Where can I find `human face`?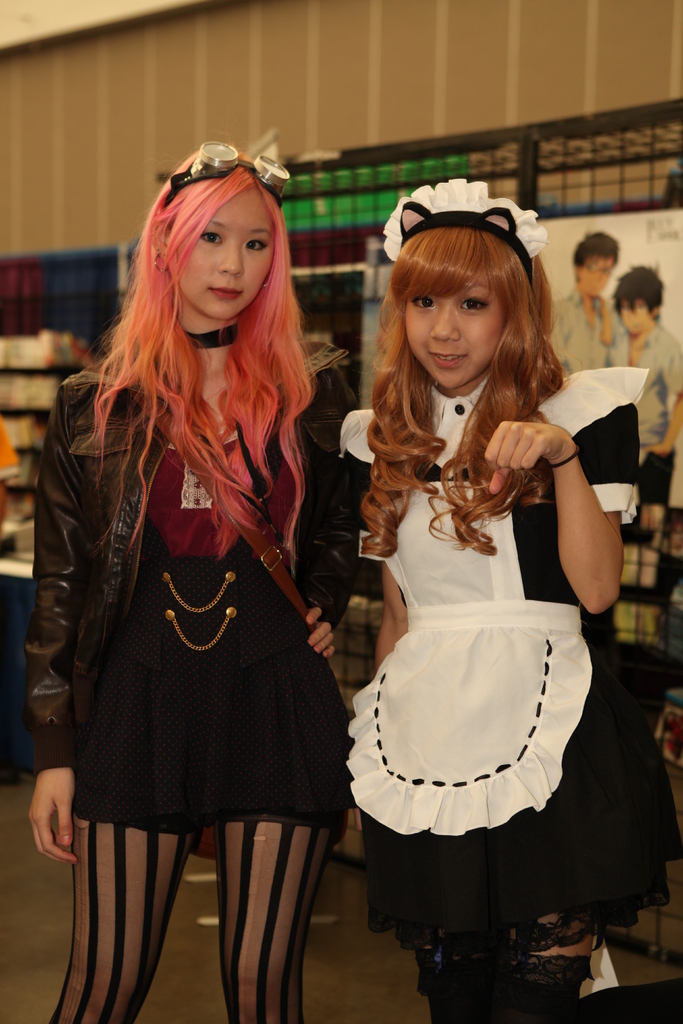
You can find it at [177,187,273,316].
